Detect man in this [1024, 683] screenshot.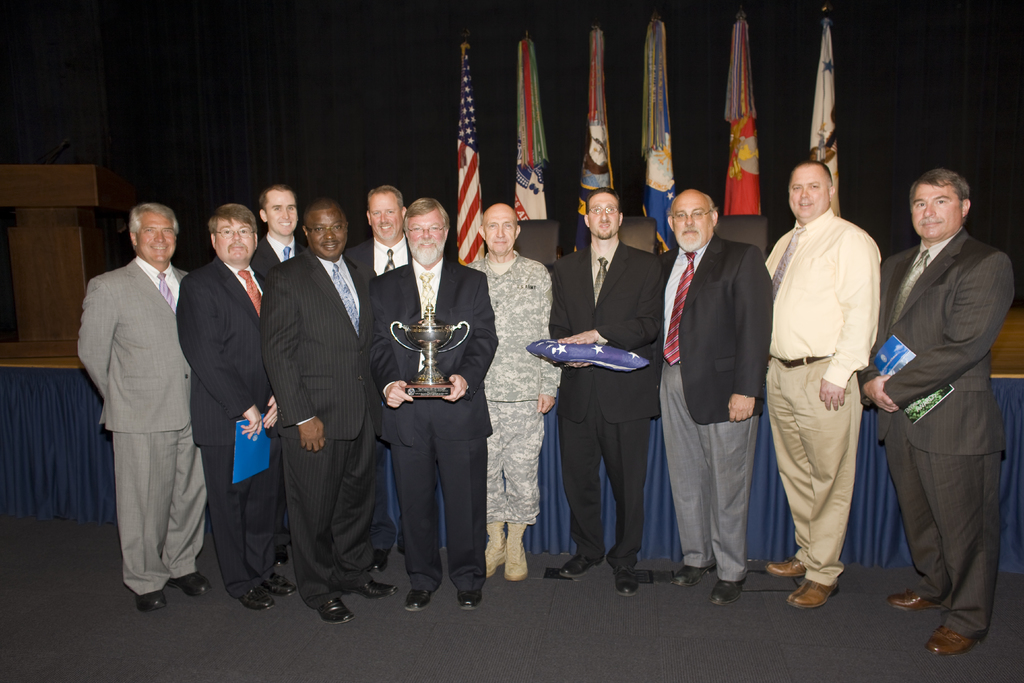
Detection: <box>255,199,404,630</box>.
